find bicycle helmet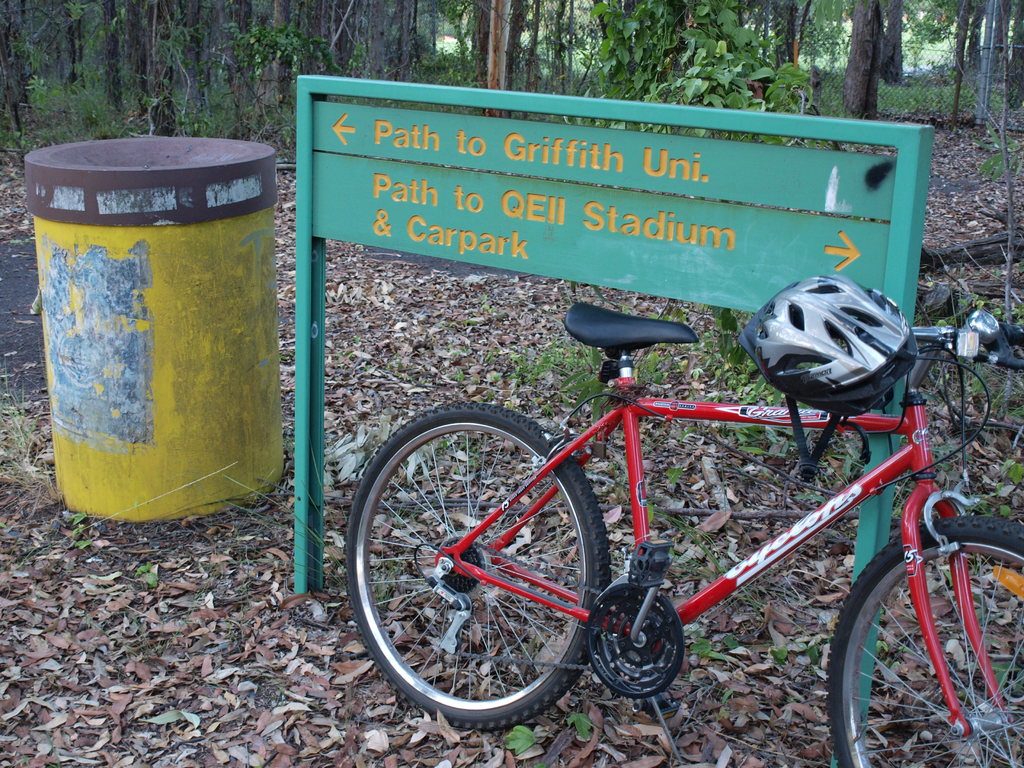
(747, 282, 931, 404)
